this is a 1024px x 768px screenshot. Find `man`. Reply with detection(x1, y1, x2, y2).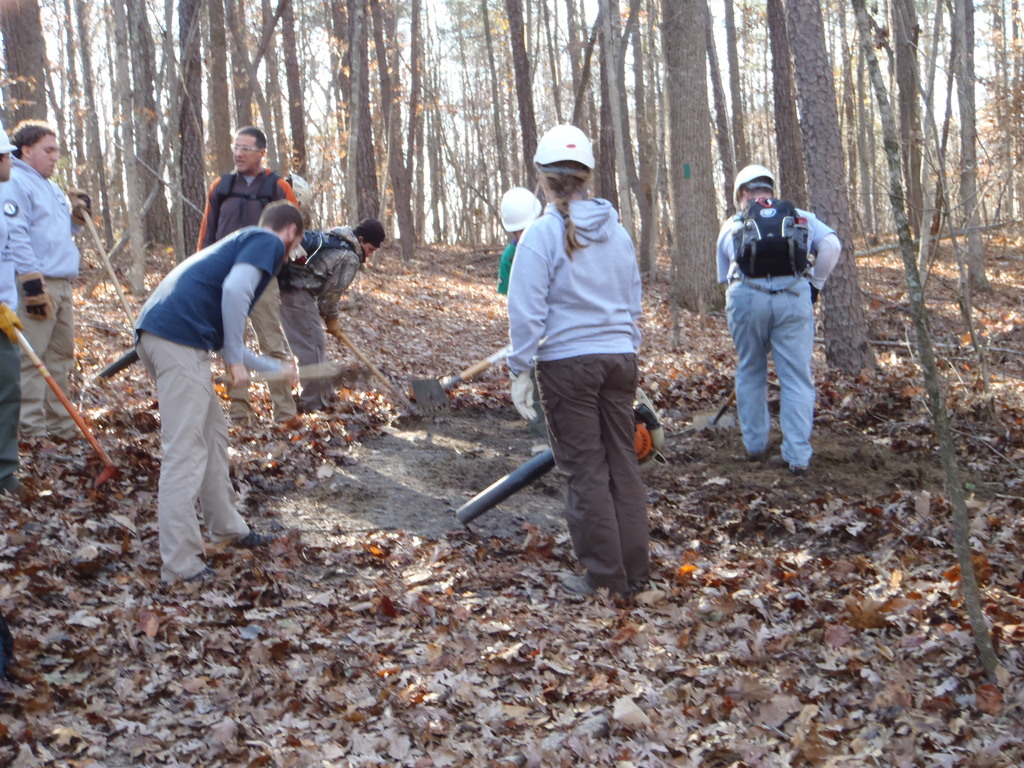
detection(0, 140, 19, 452).
